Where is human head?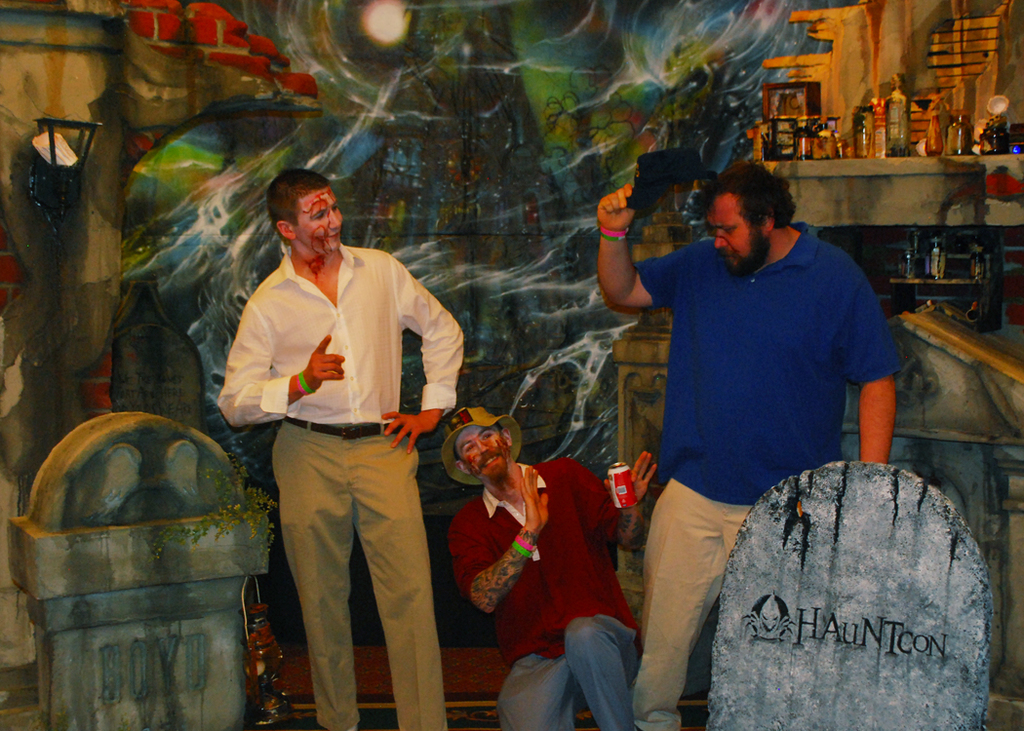
(257,171,340,255).
